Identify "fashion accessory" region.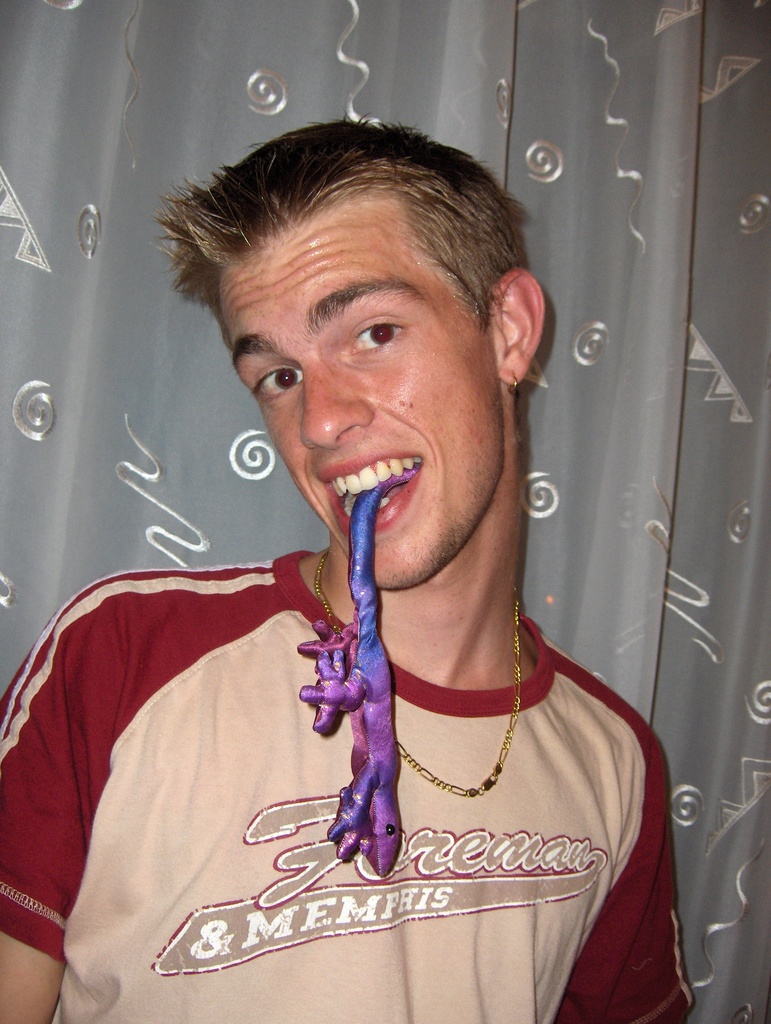
Region: (left=321, top=582, right=515, bottom=794).
